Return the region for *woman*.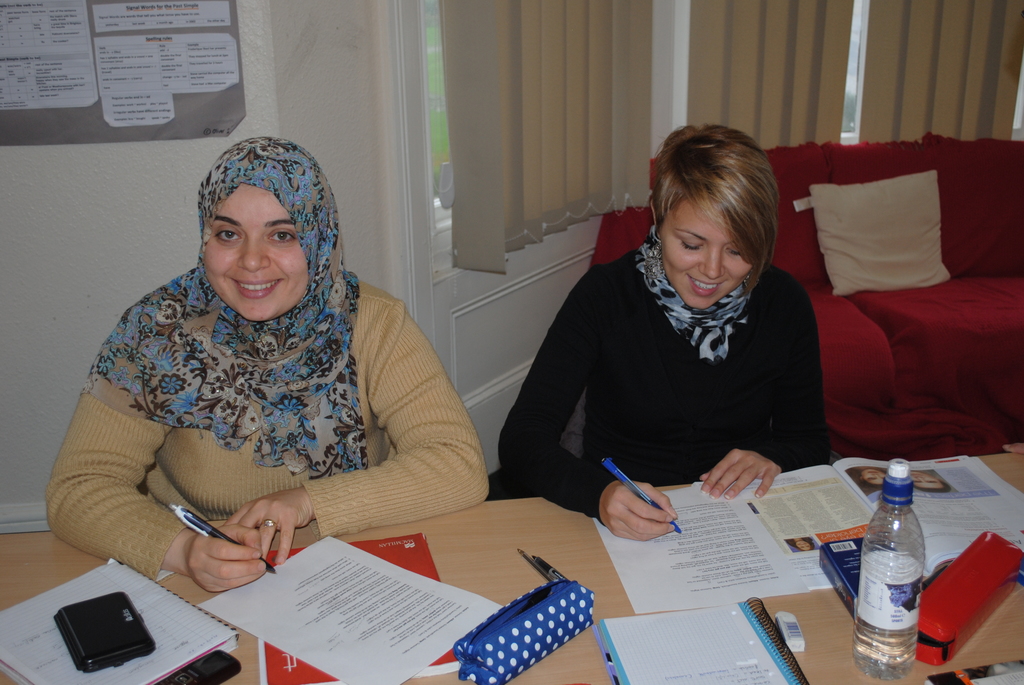
(left=493, top=125, right=835, bottom=542).
